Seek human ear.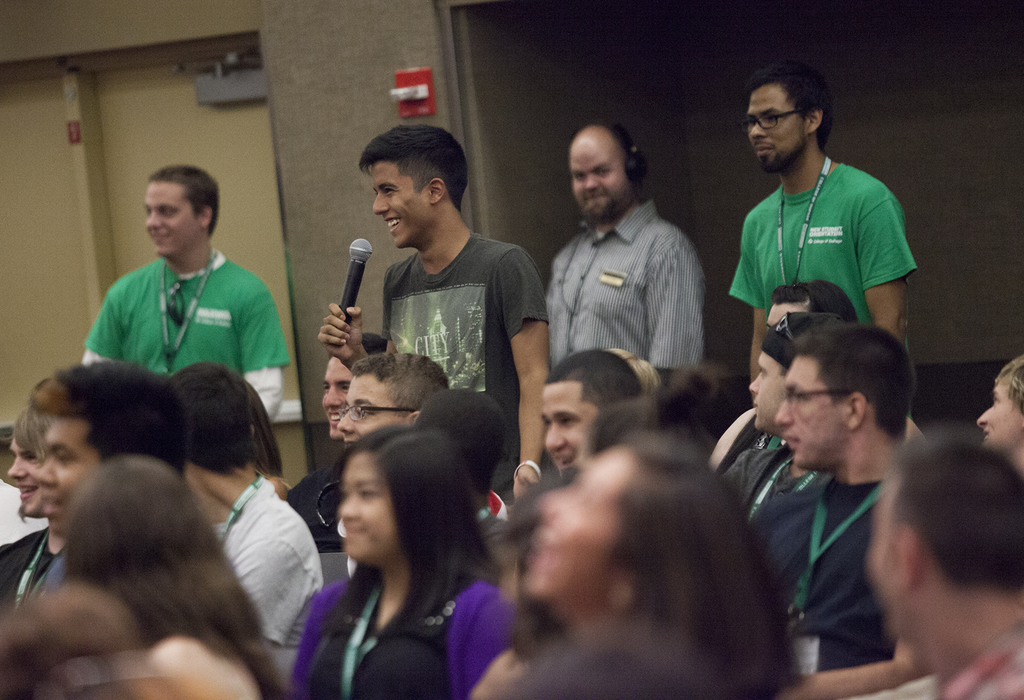
[406,408,419,422].
